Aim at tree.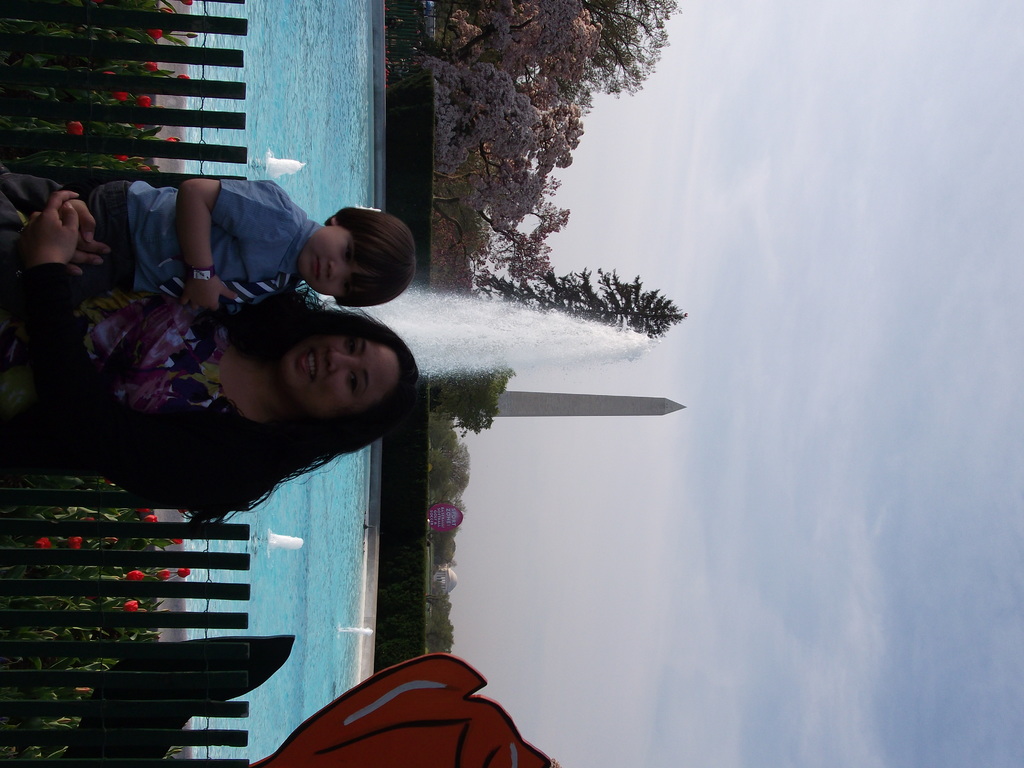
Aimed at x1=468 y1=265 x2=686 y2=337.
